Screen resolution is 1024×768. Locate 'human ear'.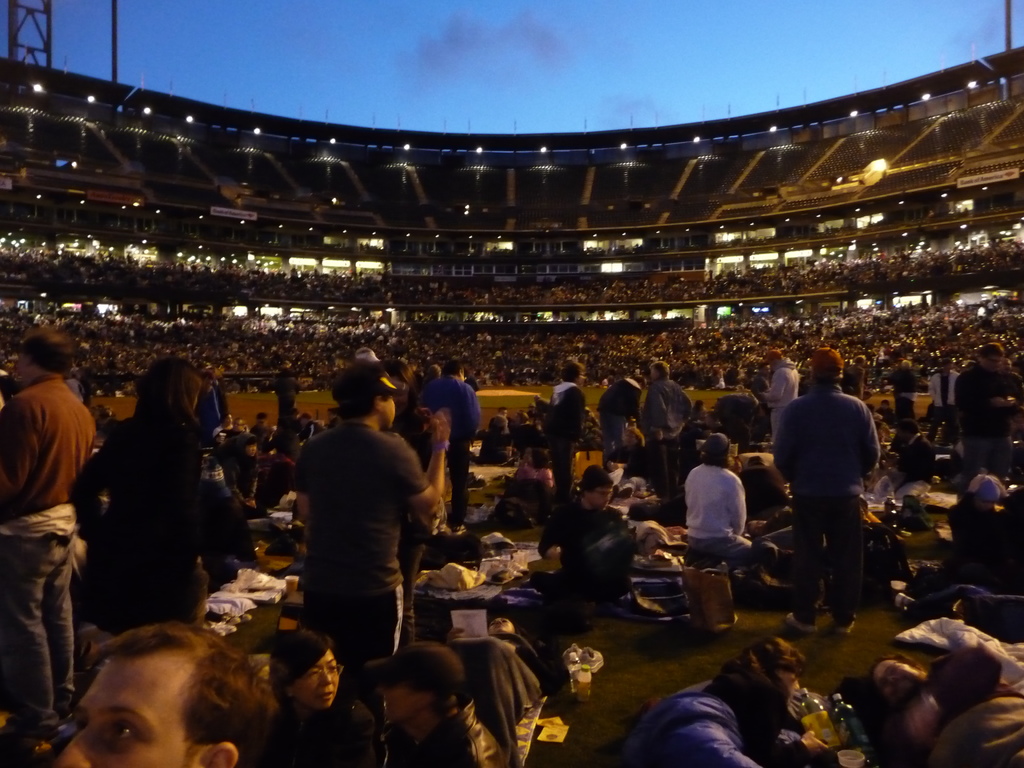
[196,740,236,767].
